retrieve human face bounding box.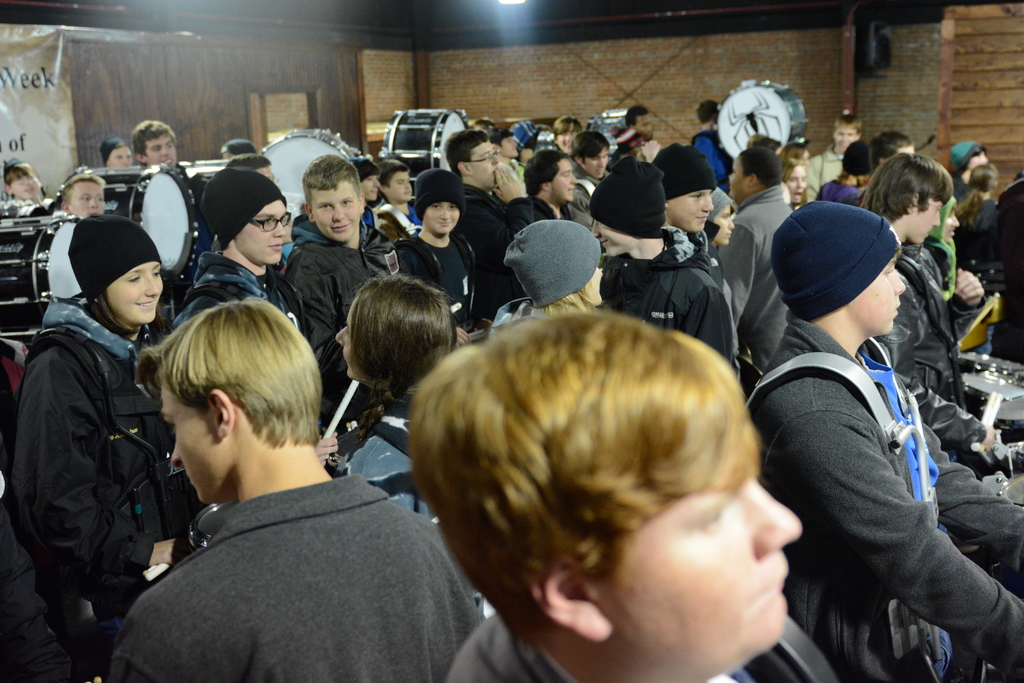
Bounding box: box(556, 126, 575, 154).
